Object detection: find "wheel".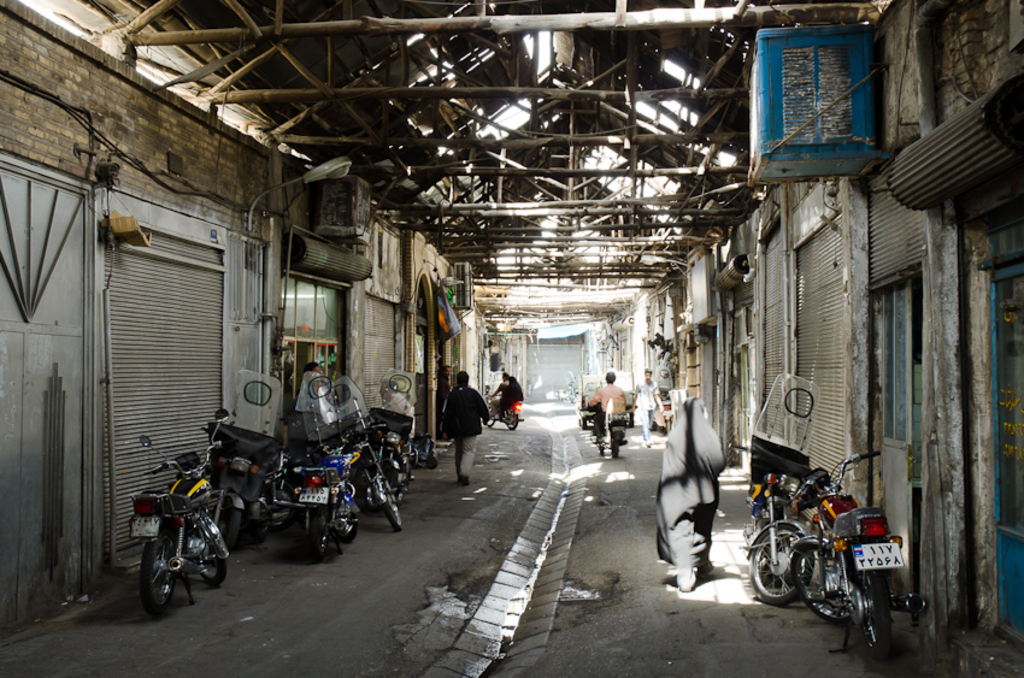
[left=358, top=467, right=381, bottom=513].
